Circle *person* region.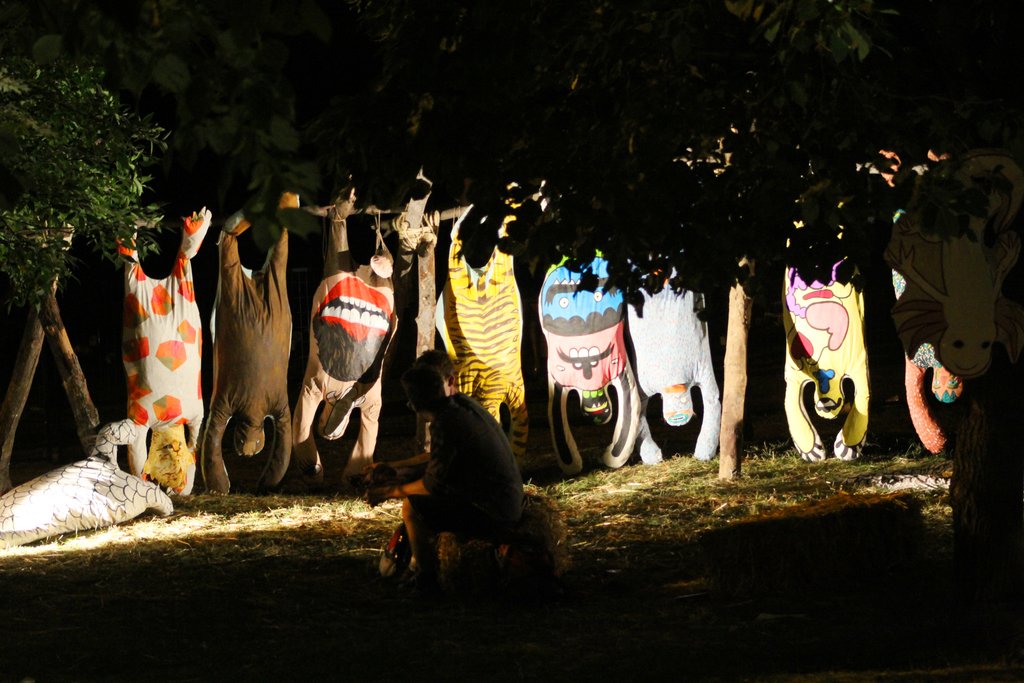
Region: <bbox>365, 365, 535, 581</bbox>.
